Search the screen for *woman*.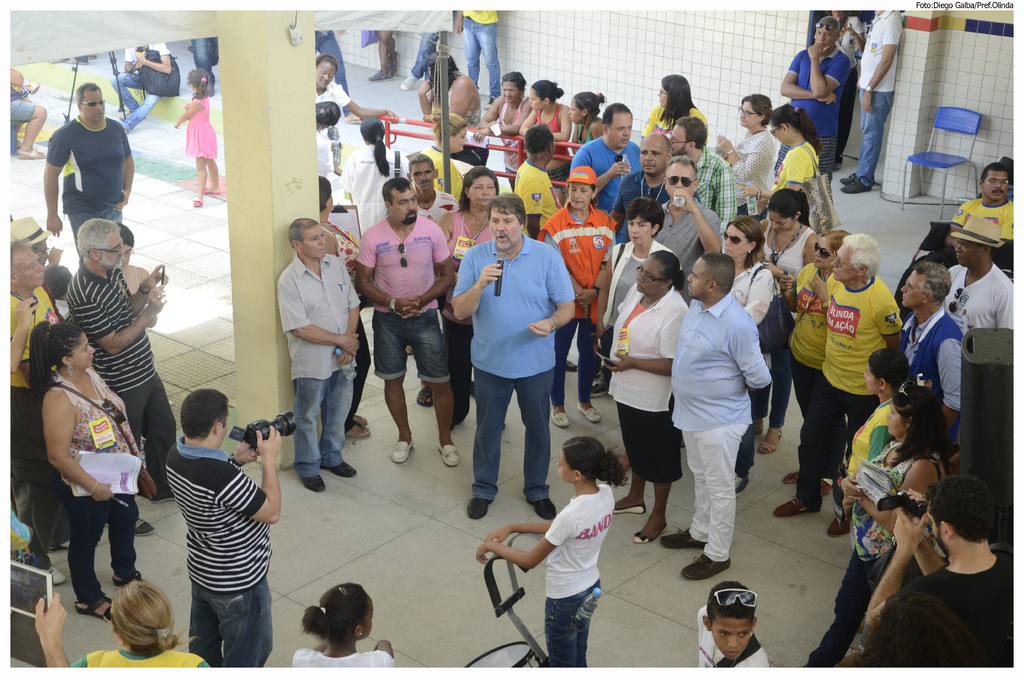
Found at 716/215/773/497.
